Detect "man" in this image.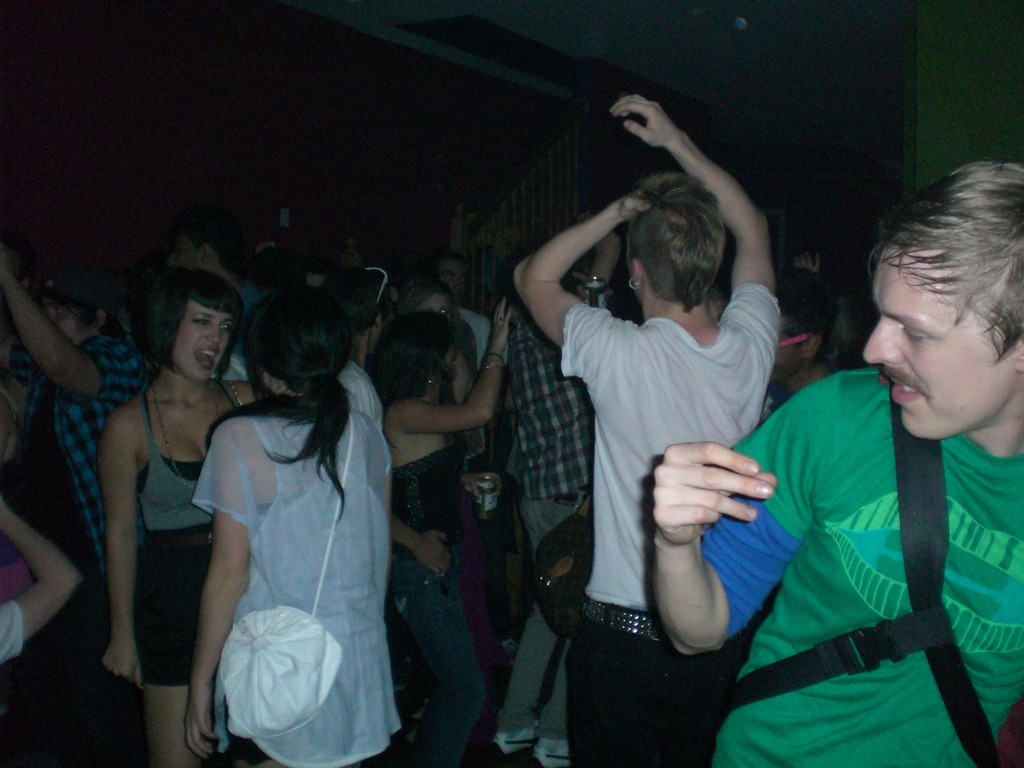
Detection: (left=504, top=213, right=630, bottom=767).
